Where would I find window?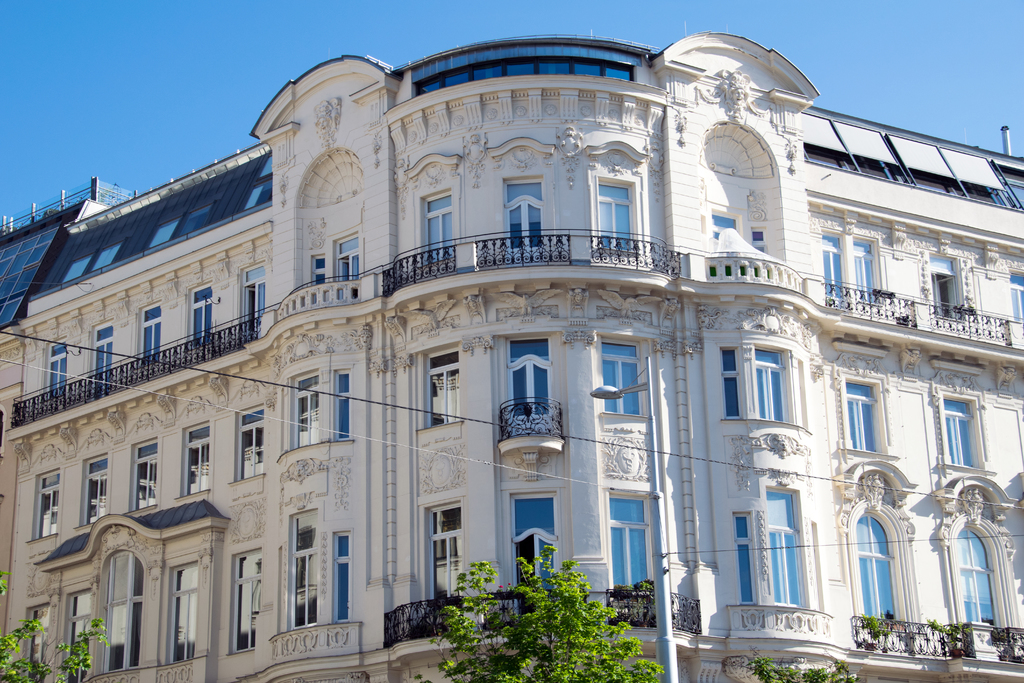
At region(754, 352, 788, 425).
